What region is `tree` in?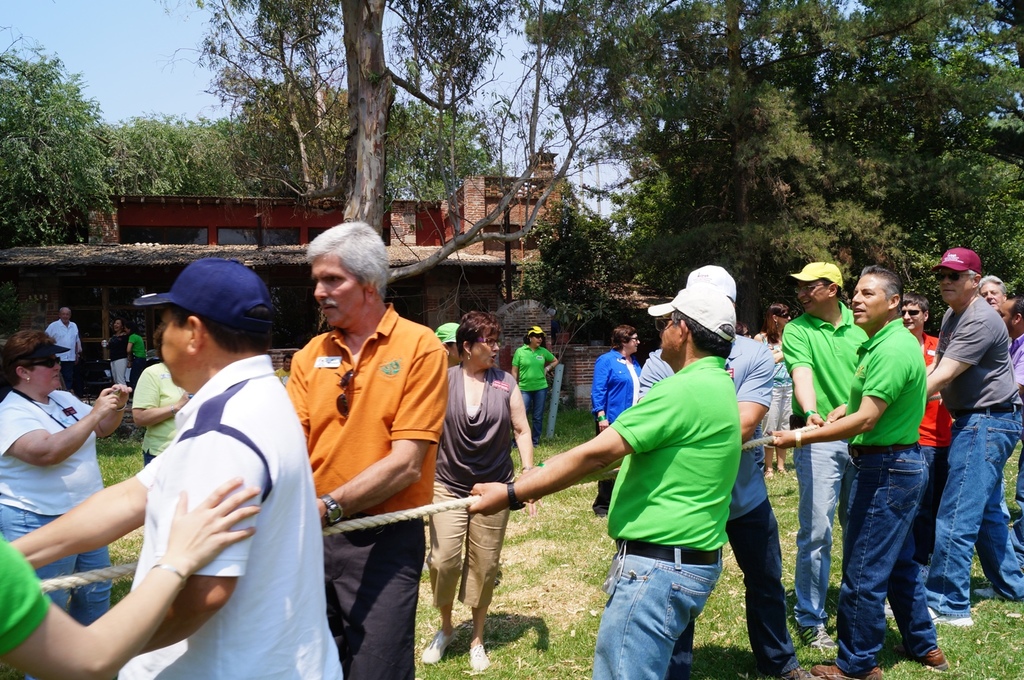
[149, 0, 484, 264].
